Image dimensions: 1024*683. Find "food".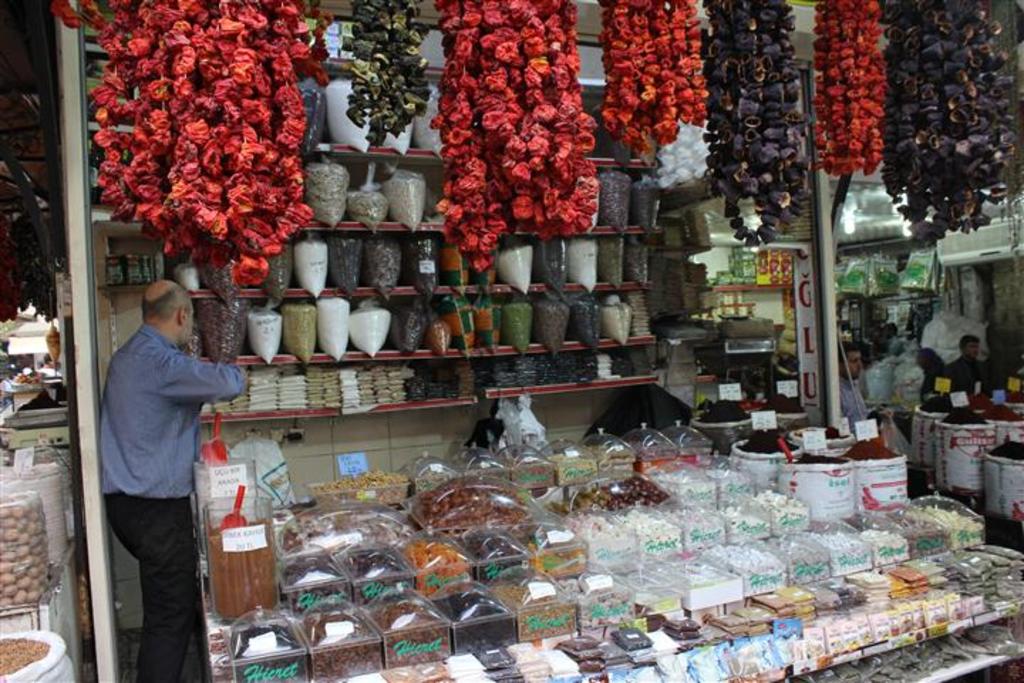
region(529, 296, 569, 351).
